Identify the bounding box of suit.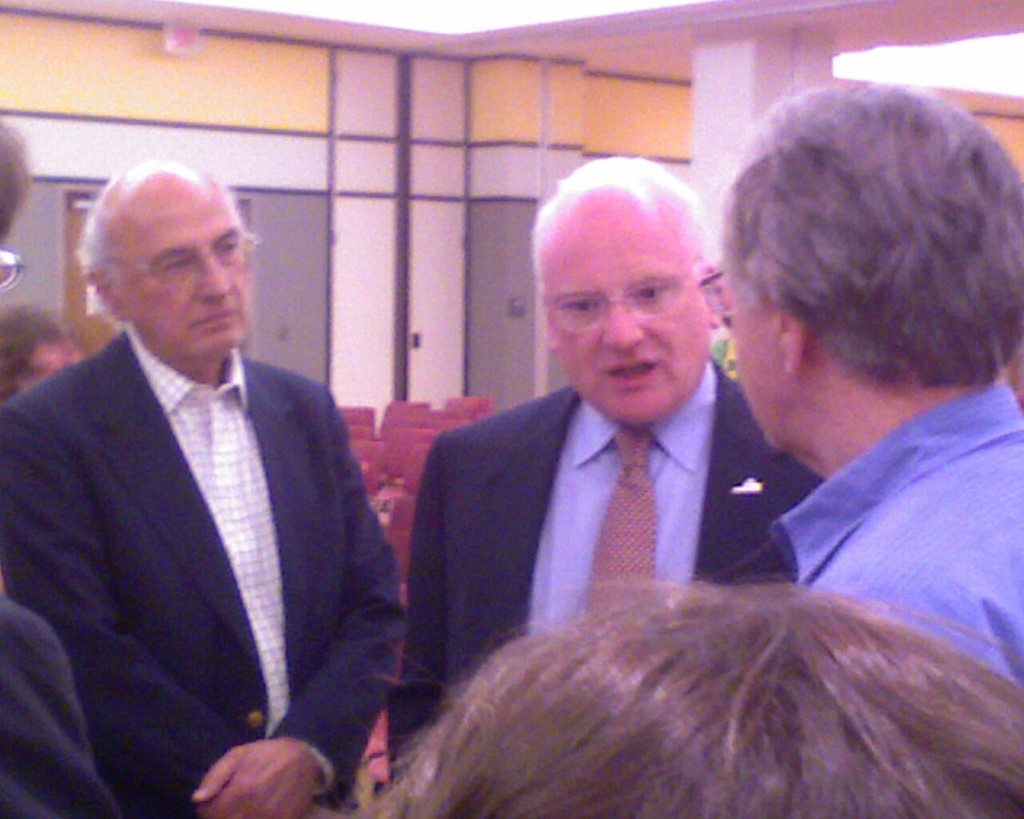
select_region(386, 357, 825, 788).
